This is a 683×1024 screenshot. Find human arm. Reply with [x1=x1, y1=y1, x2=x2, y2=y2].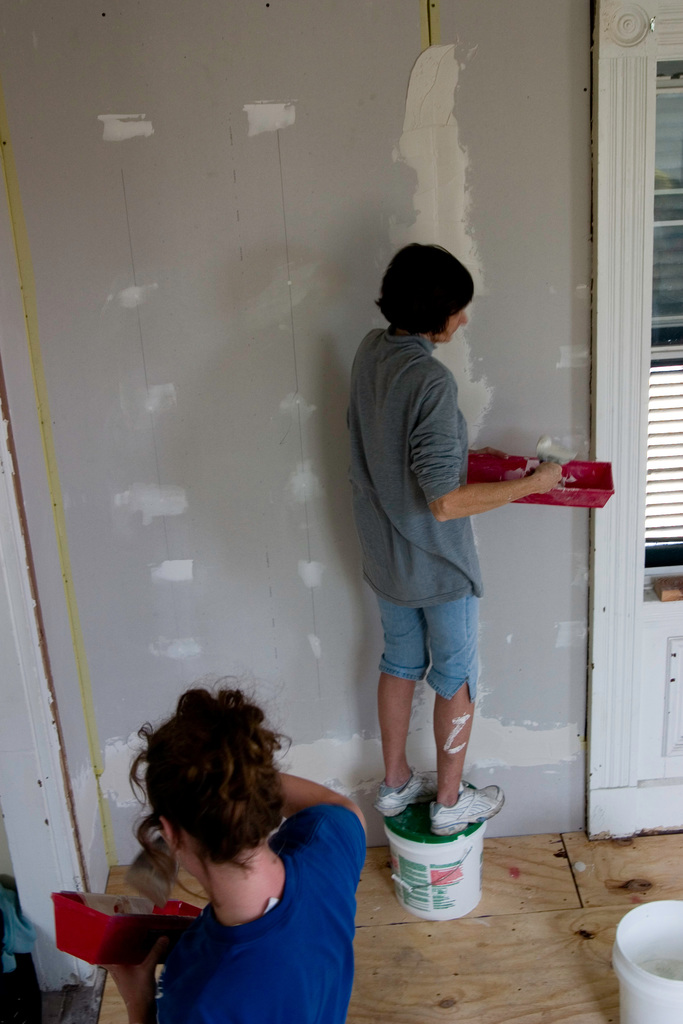
[x1=411, y1=375, x2=564, y2=523].
